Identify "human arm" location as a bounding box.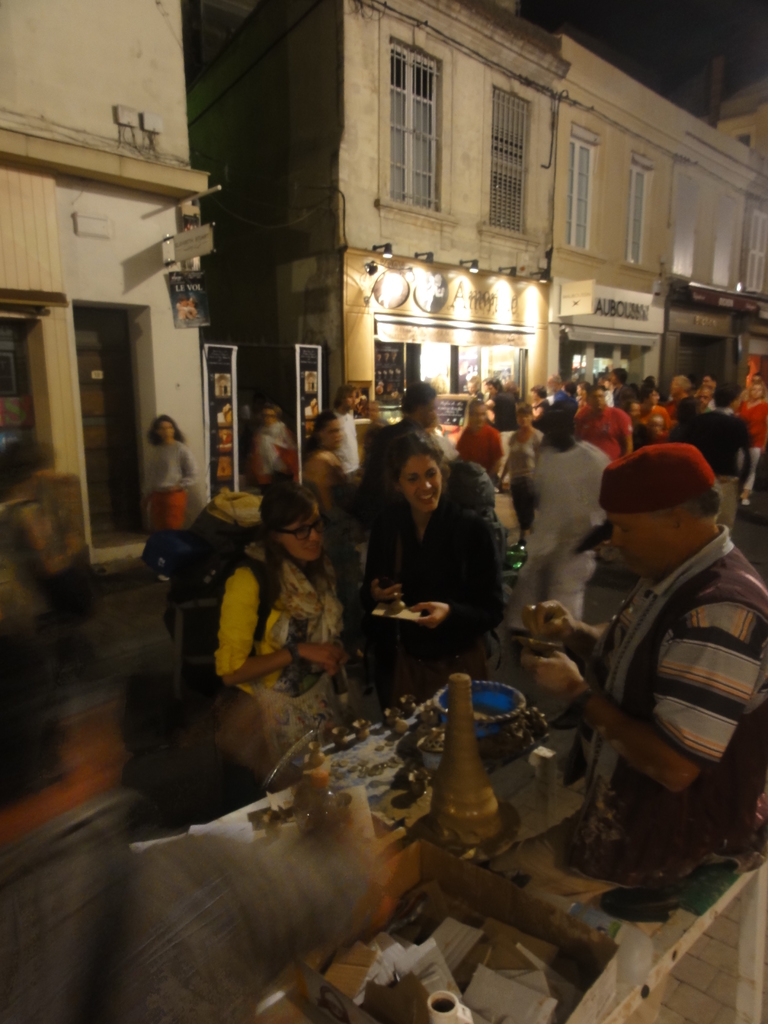
left=314, top=452, right=345, bottom=529.
